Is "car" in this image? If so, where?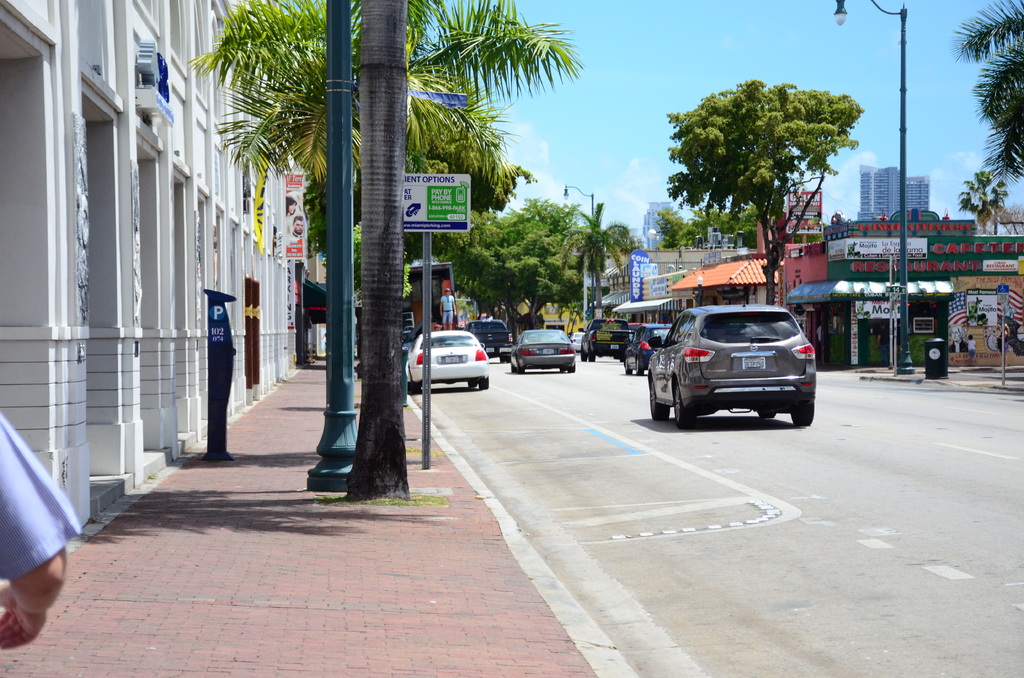
Yes, at 621:324:670:373.
